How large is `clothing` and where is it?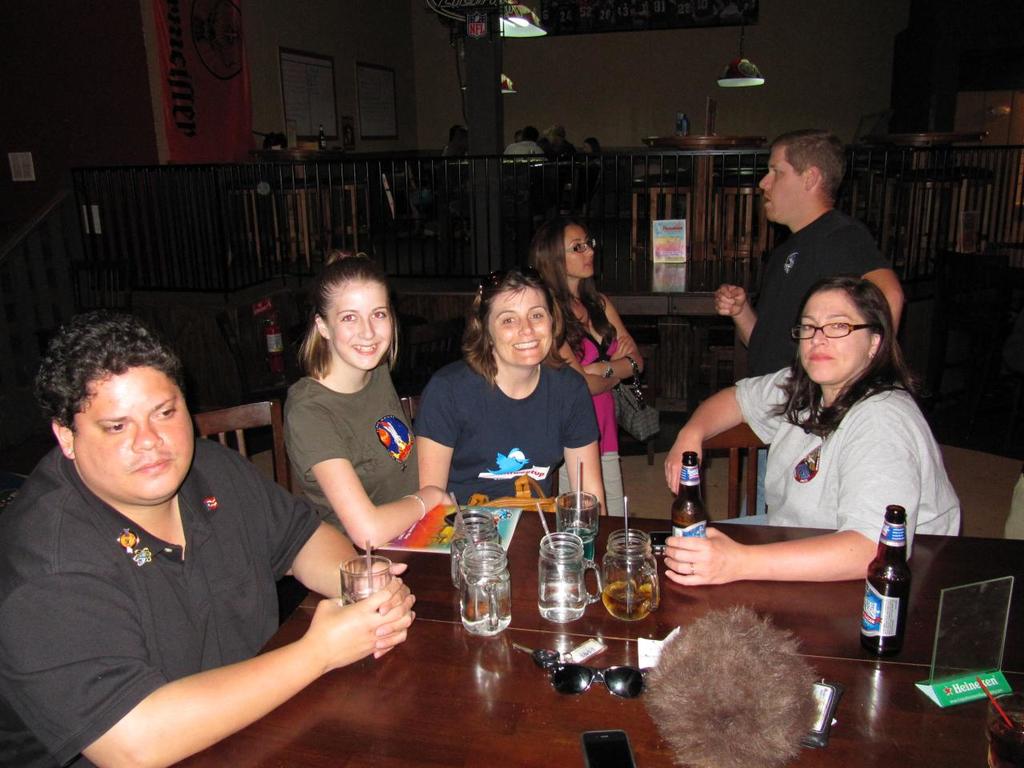
Bounding box: [279,359,419,543].
